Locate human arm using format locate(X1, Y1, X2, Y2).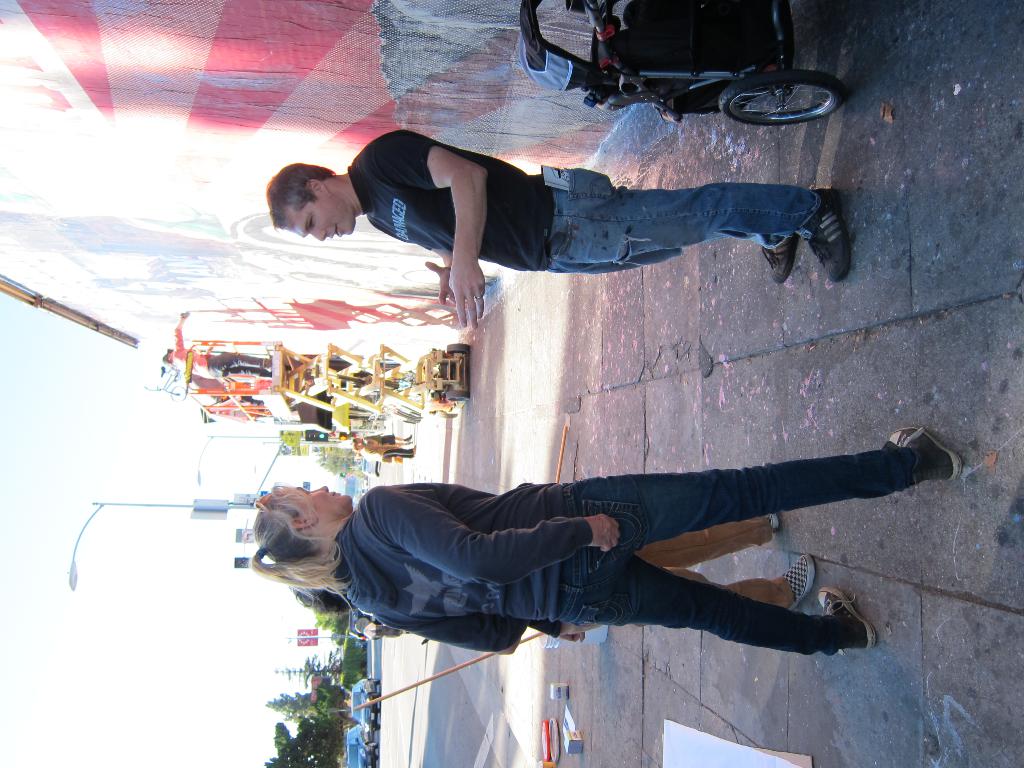
locate(380, 611, 572, 648).
